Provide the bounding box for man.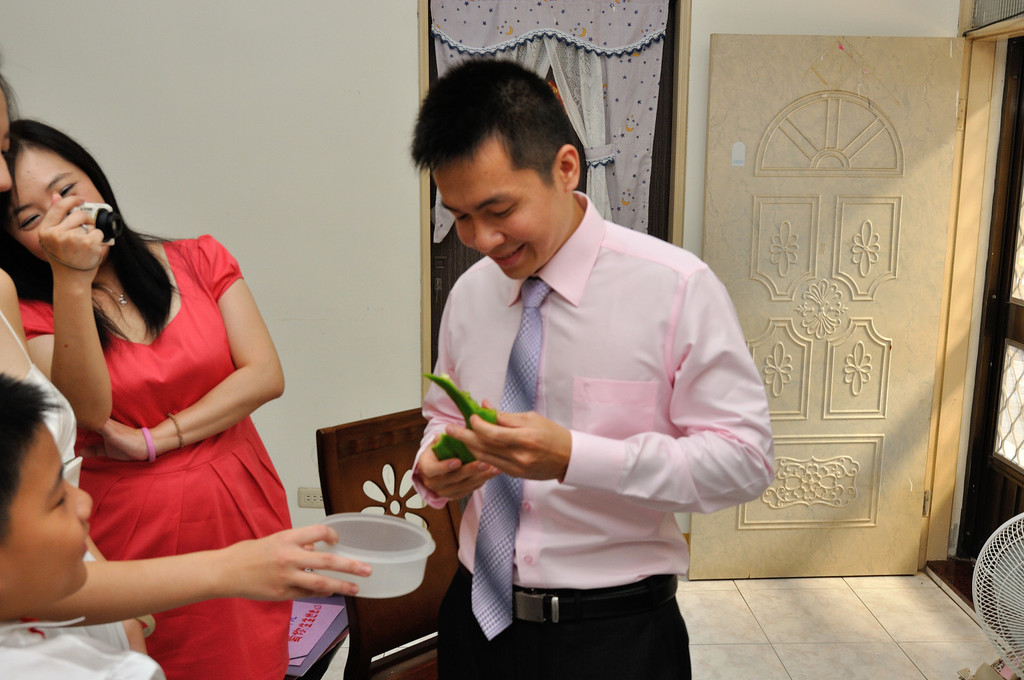
{"left": 428, "top": 87, "right": 780, "bottom": 679}.
